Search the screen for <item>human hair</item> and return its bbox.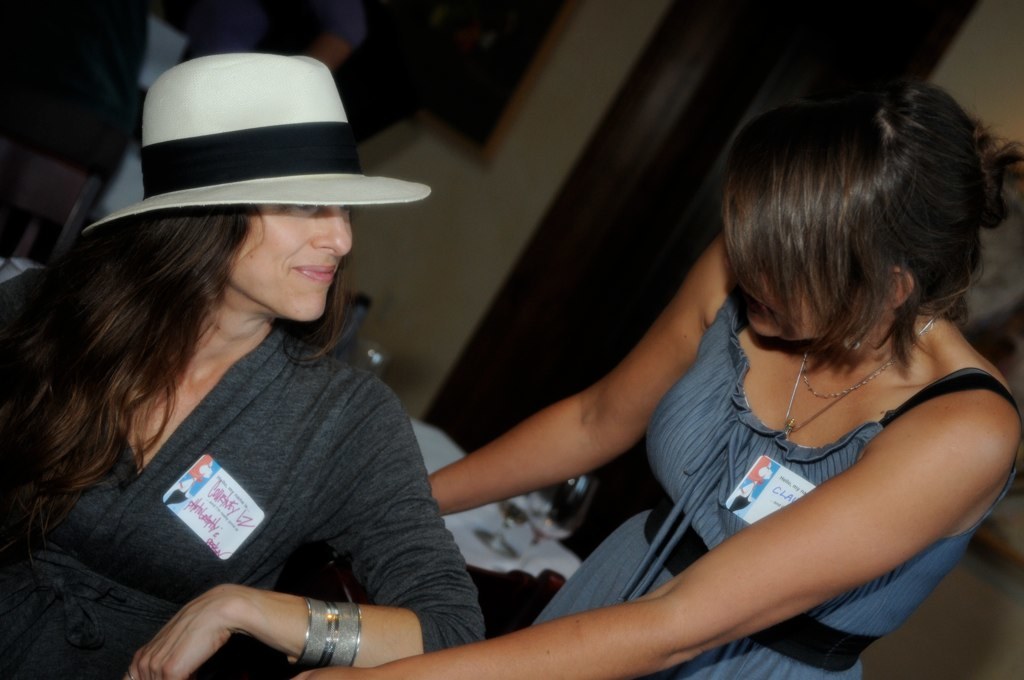
Found: bbox(722, 76, 1023, 373).
